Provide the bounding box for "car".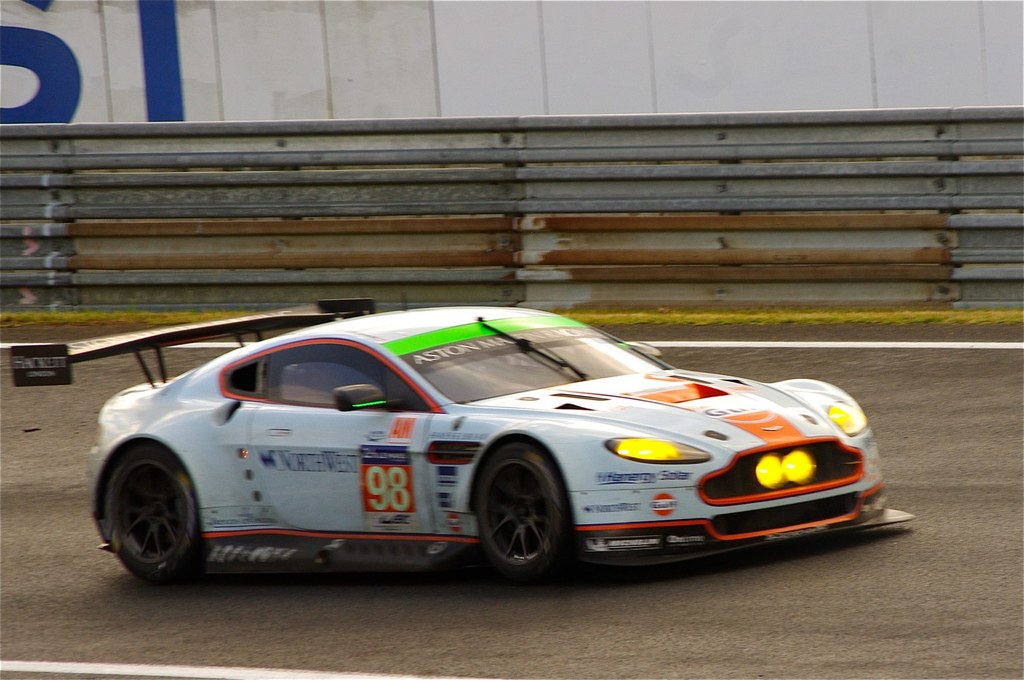
Rect(0, 305, 918, 579).
